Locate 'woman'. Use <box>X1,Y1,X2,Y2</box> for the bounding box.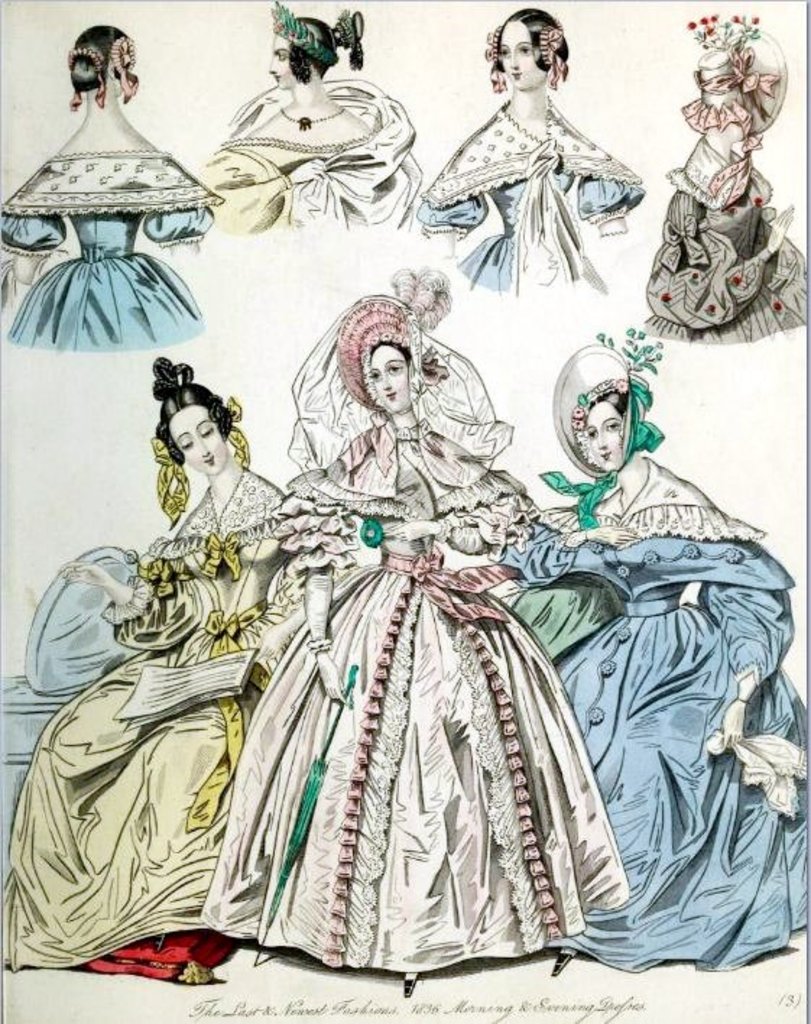
<box>419,0,664,311</box>.
